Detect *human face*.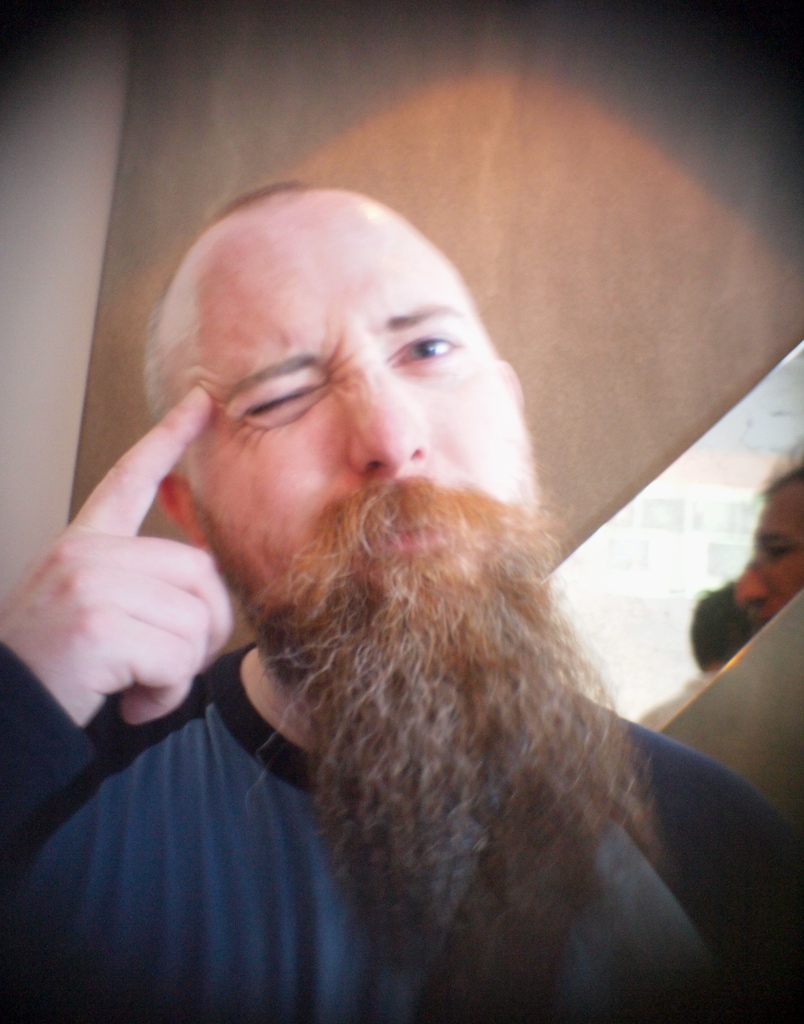
Detected at left=195, top=196, right=648, bottom=966.
